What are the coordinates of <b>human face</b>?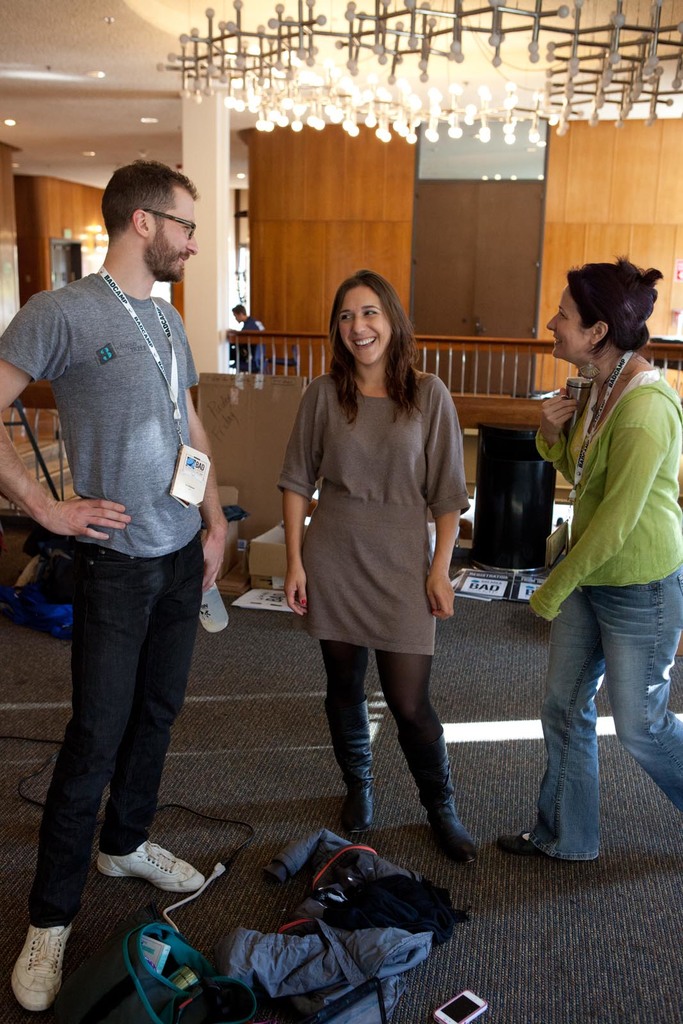
left=339, top=288, right=393, bottom=367.
